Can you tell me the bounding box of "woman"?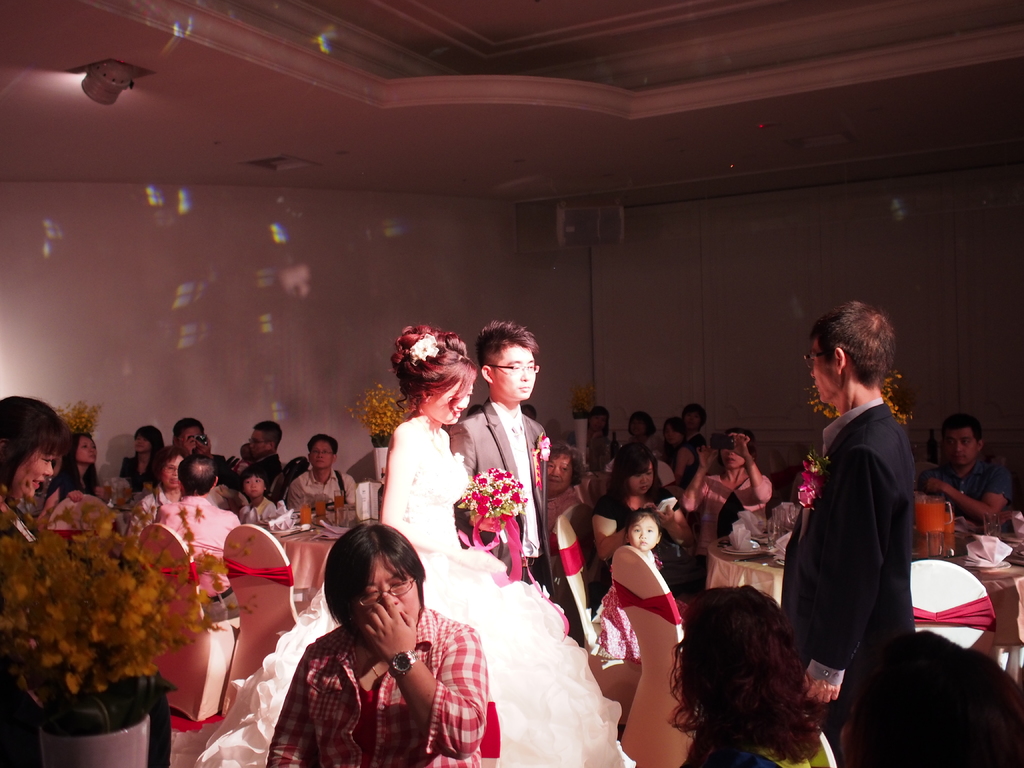
121/426/170/486.
